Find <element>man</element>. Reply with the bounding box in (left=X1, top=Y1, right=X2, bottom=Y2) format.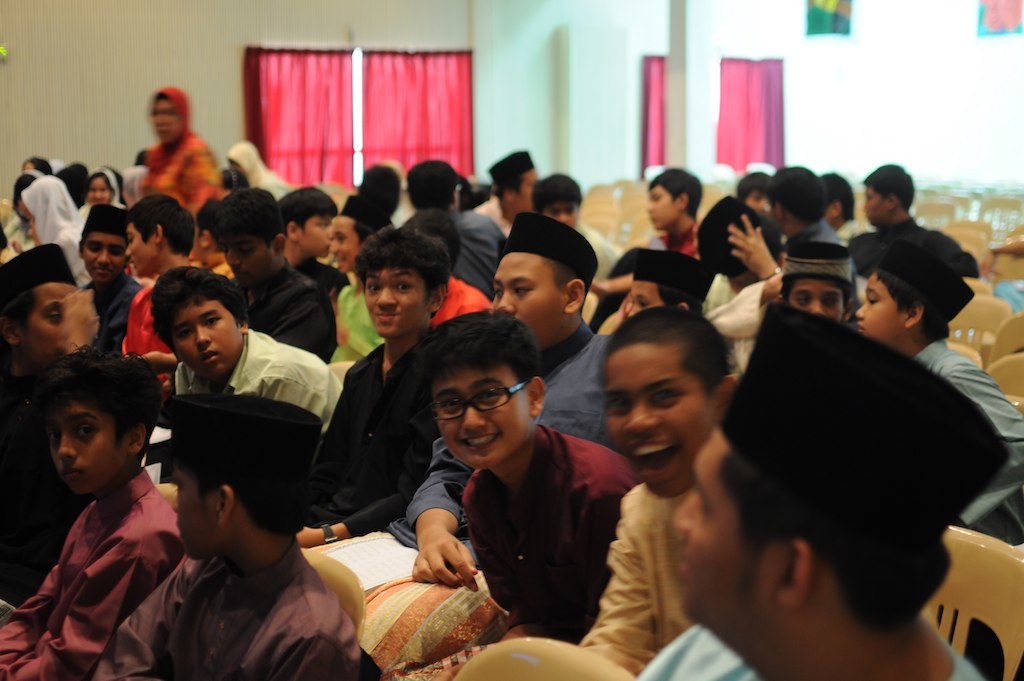
(left=323, top=191, right=401, bottom=369).
